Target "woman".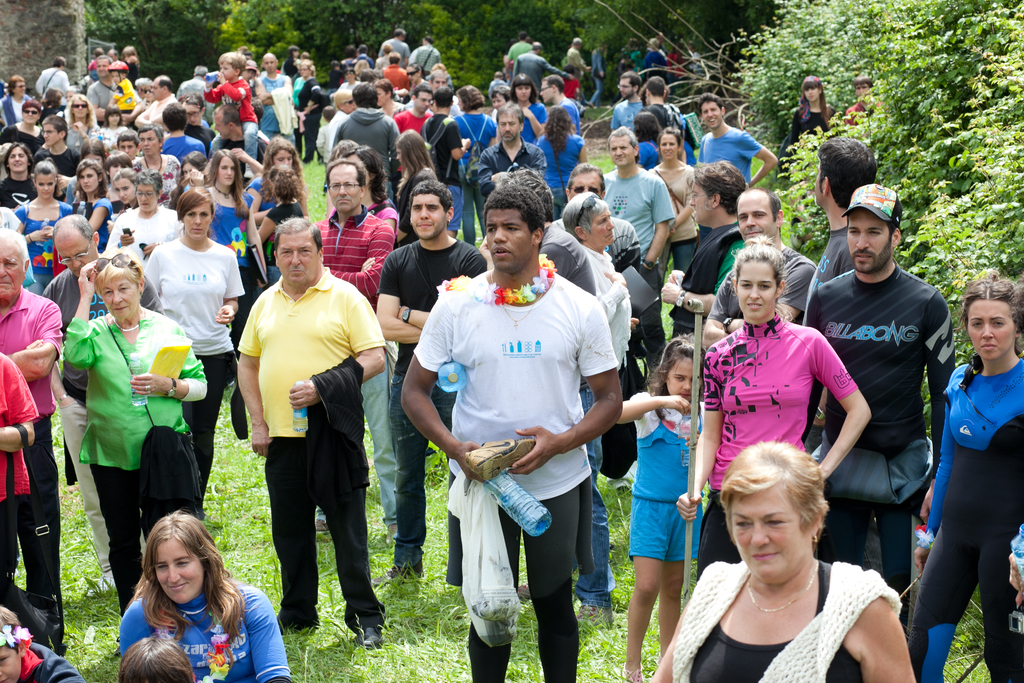
Target region: 116 636 195 682.
